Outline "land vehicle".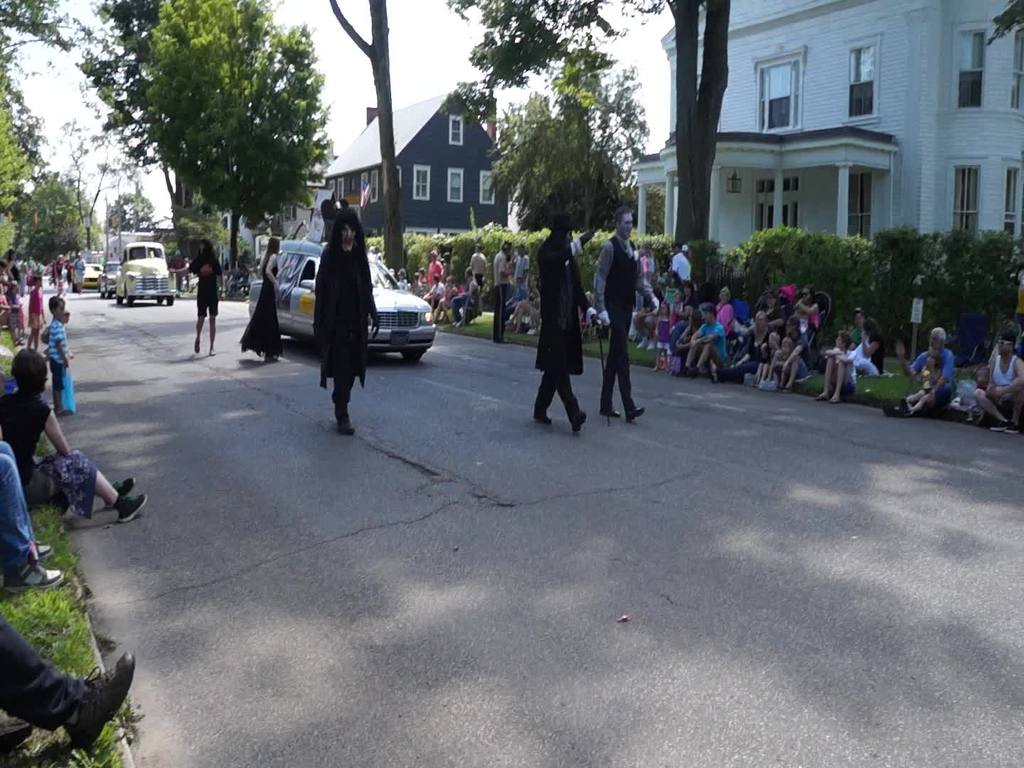
Outline: locate(114, 240, 176, 306).
